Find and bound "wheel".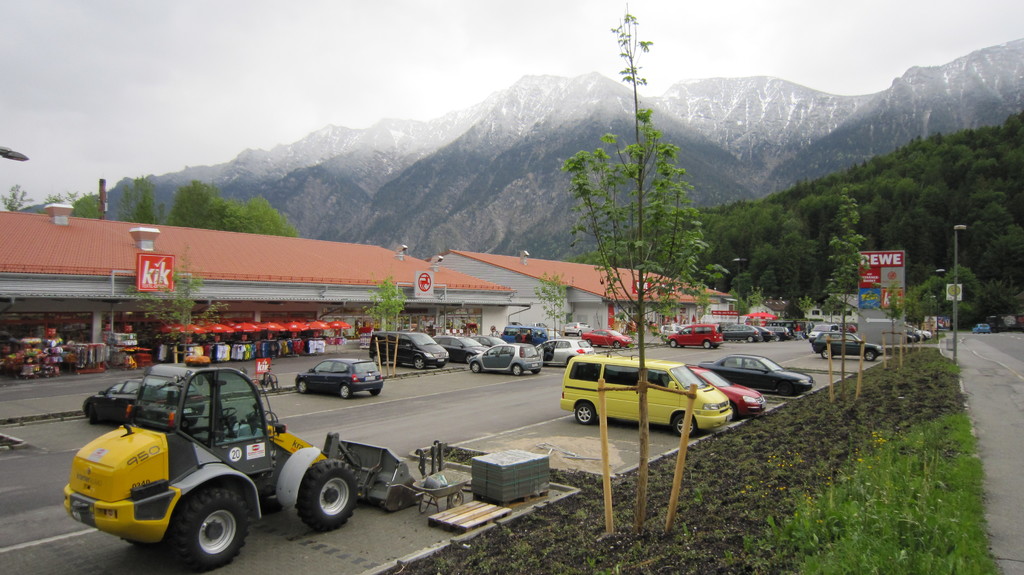
Bound: [x1=703, y1=340, x2=711, y2=349].
